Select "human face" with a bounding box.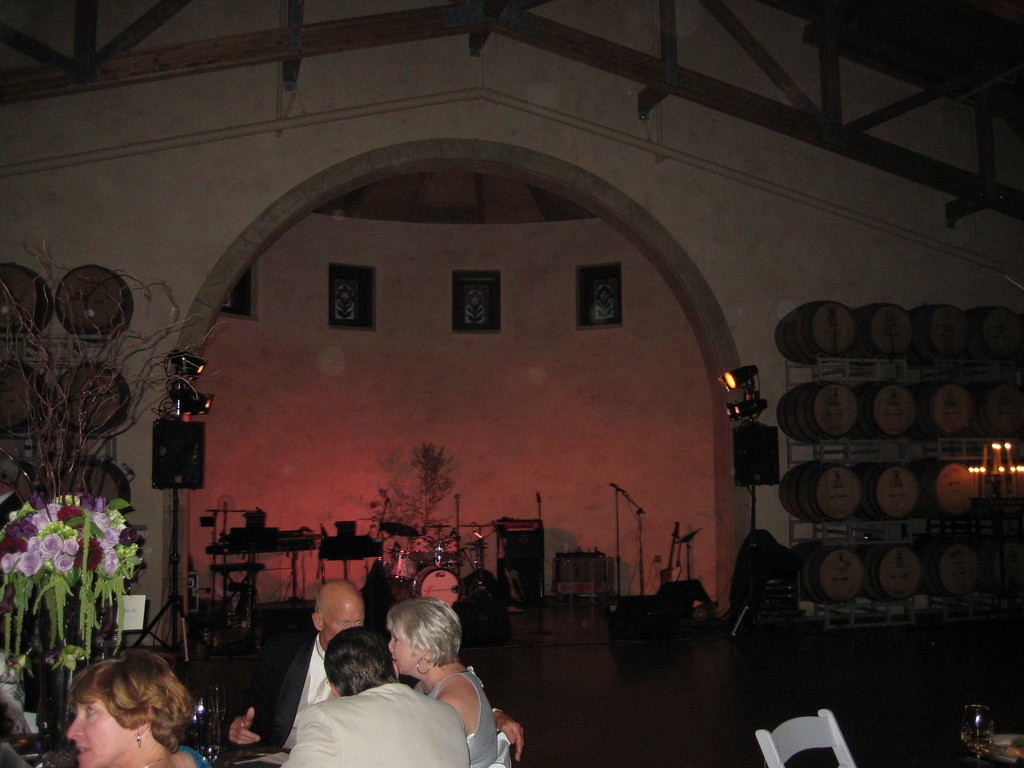
67, 695, 140, 767.
